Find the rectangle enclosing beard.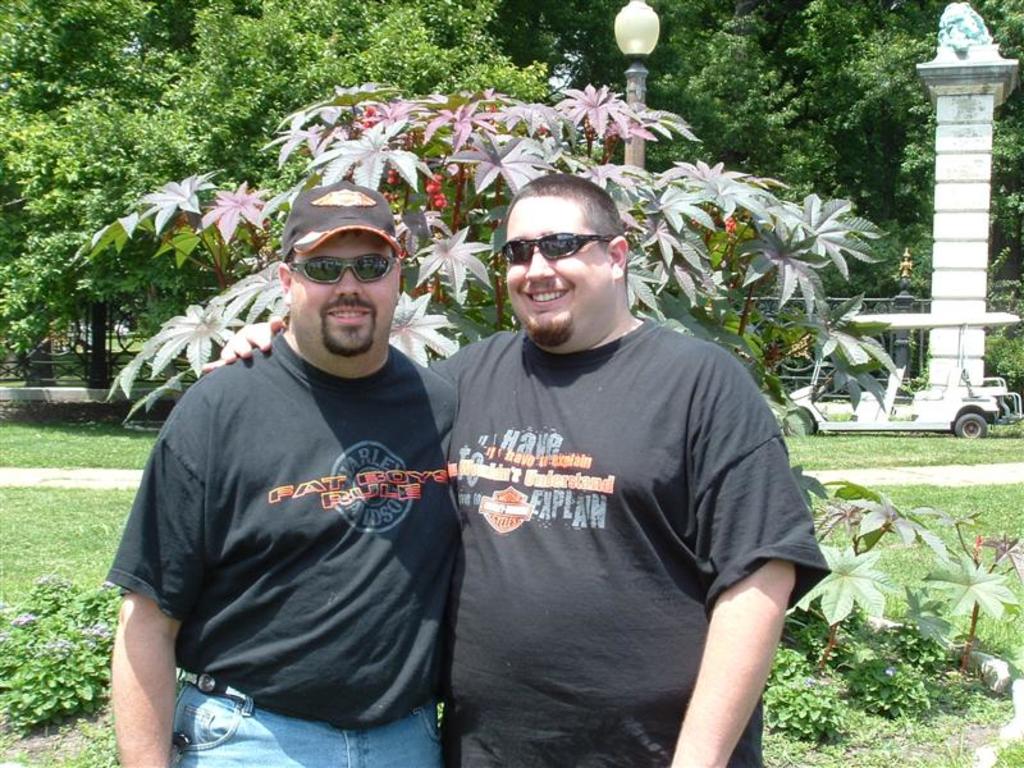
317 294 379 356.
